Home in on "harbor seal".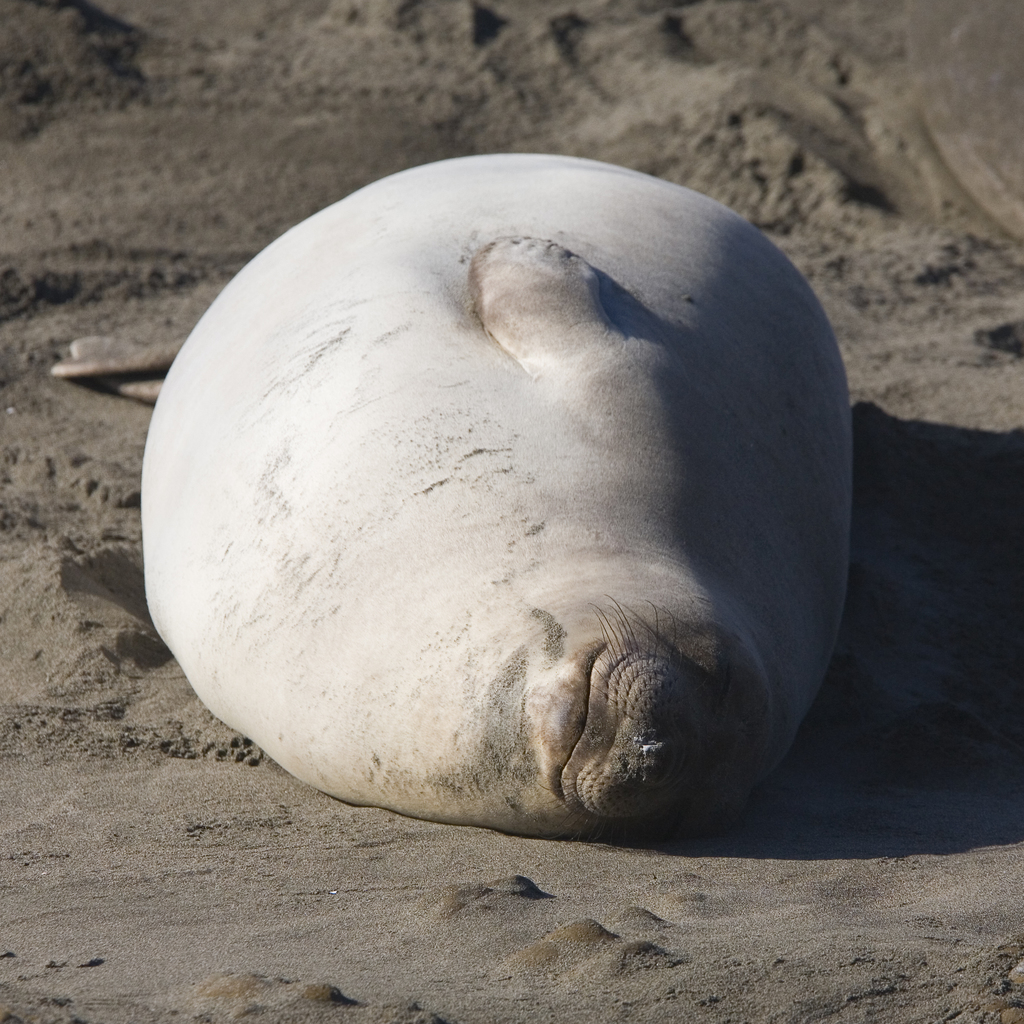
Homed in at x1=141, y1=151, x2=857, y2=807.
